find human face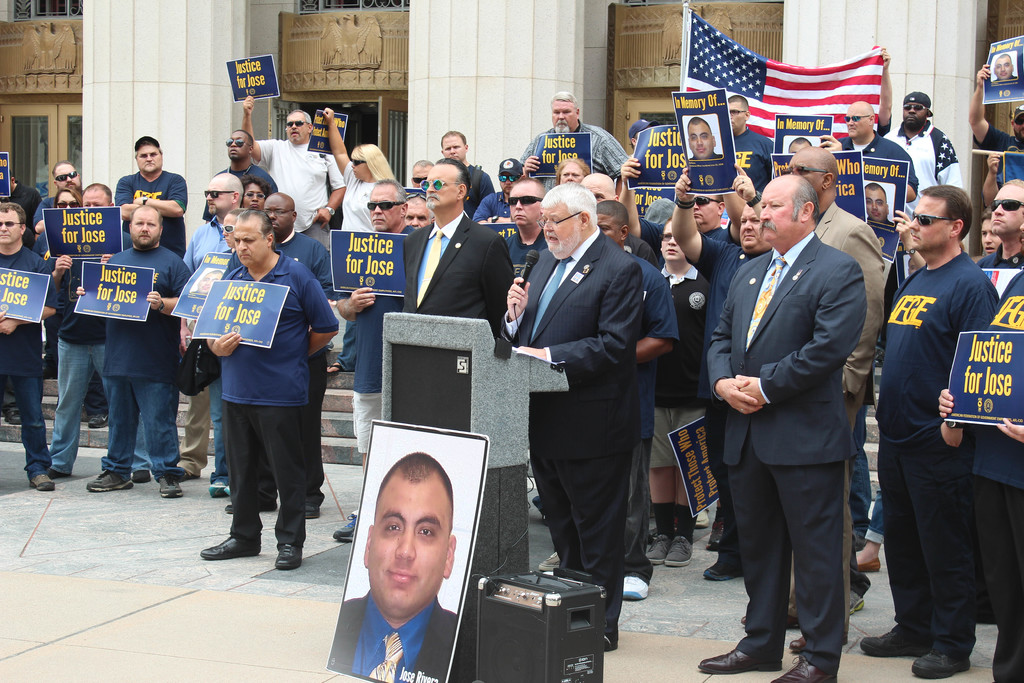
bbox(349, 158, 369, 180)
